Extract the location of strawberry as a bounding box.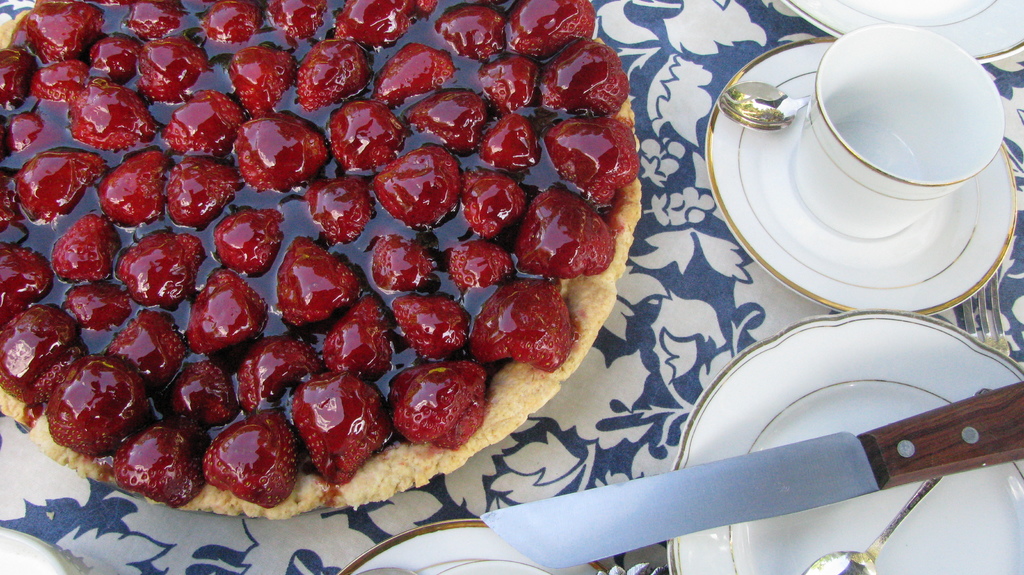
BBox(230, 118, 326, 192).
